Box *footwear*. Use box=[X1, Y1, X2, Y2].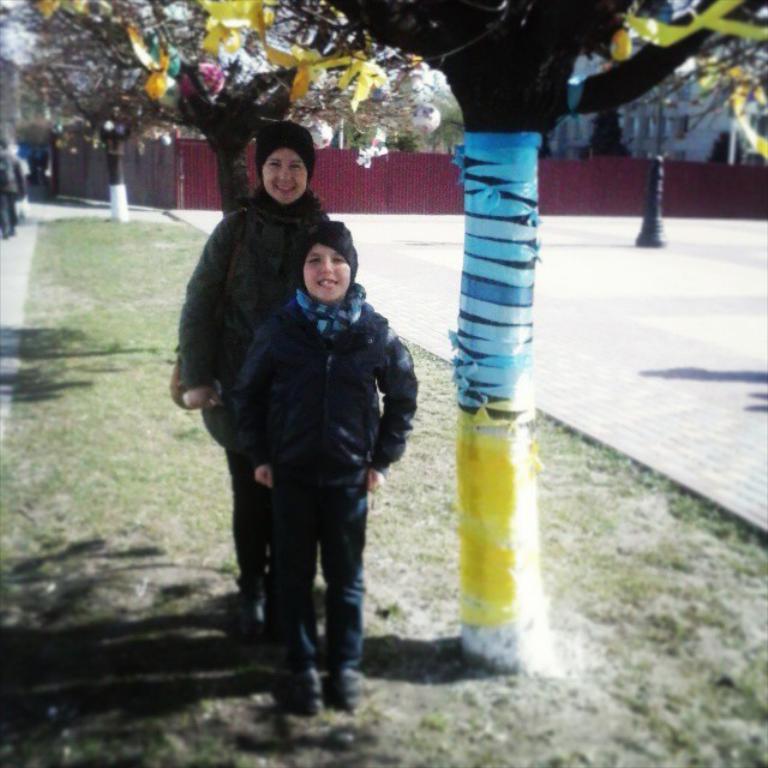
box=[234, 577, 278, 638].
